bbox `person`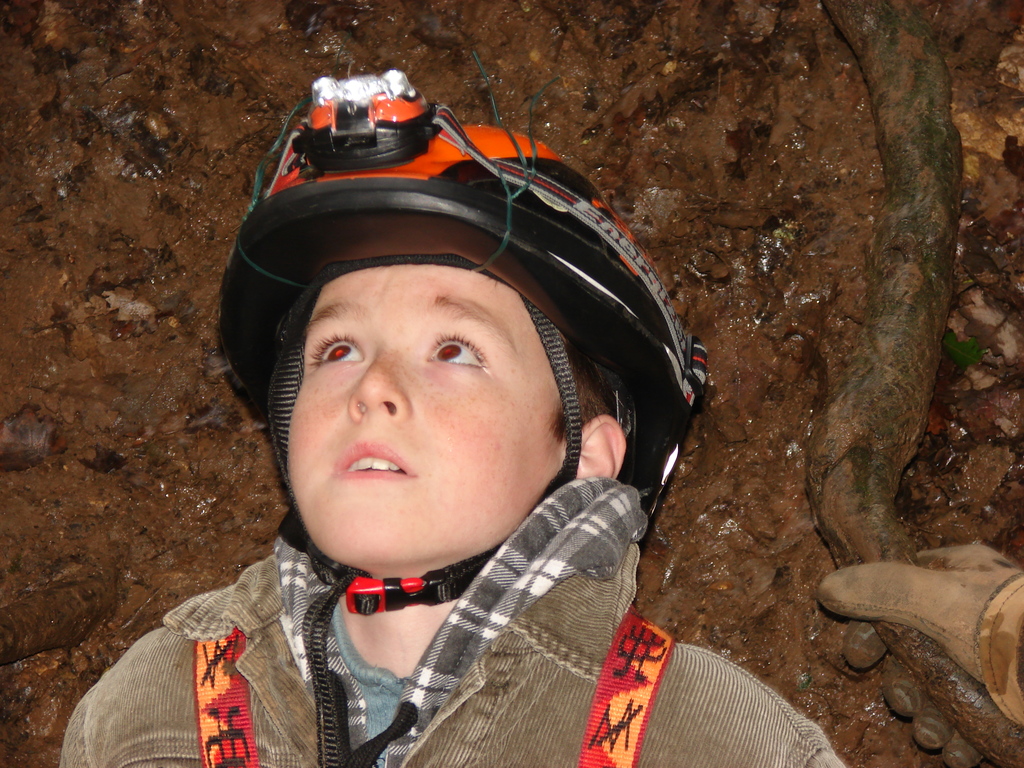
{"left": 58, "top": 69, "right": 853, "bottom": 767}
